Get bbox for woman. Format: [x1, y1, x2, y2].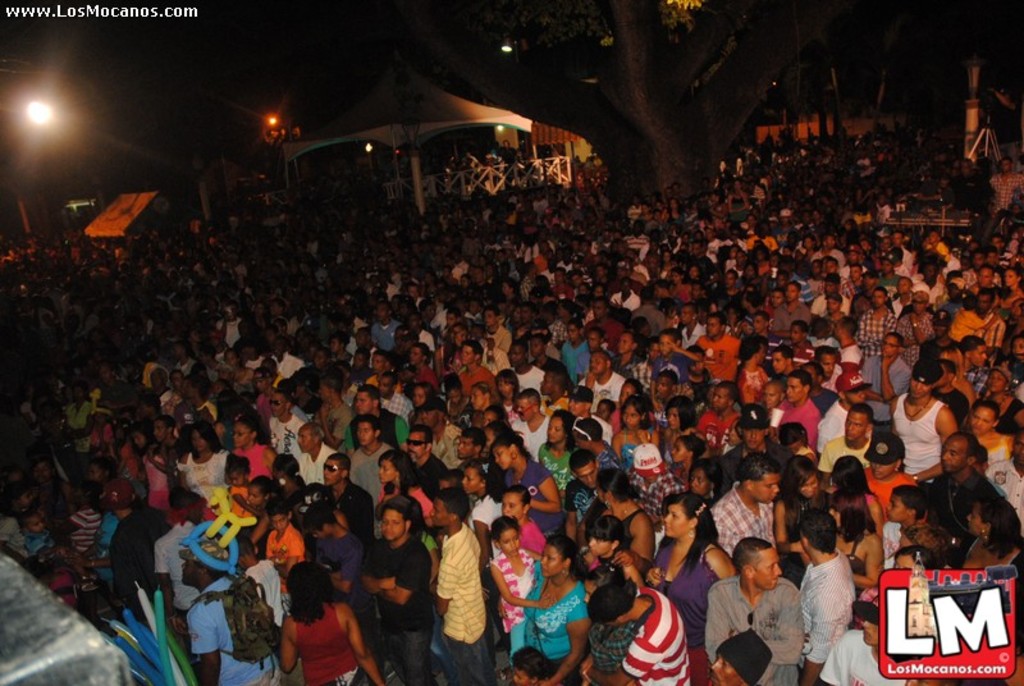
[489, 431, 575, 548].
